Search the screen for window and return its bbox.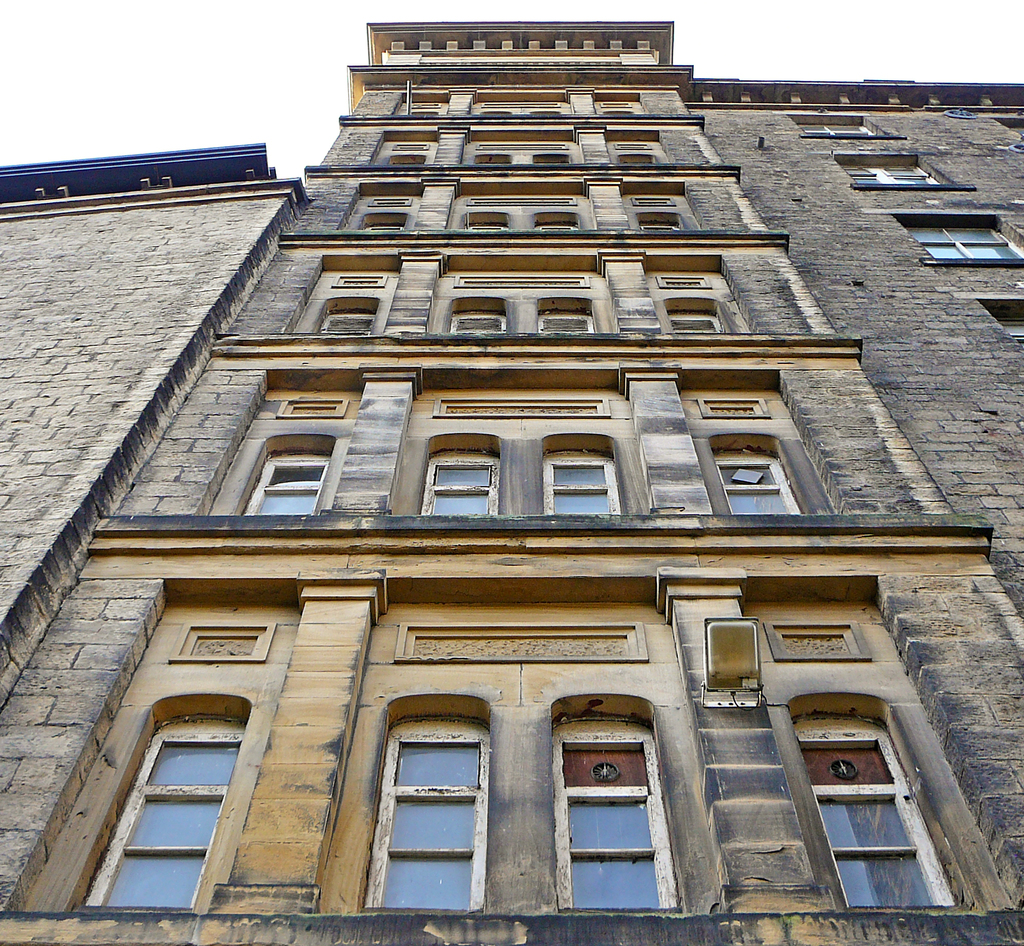
Found: l=838, t=161, r=955, b=189.
